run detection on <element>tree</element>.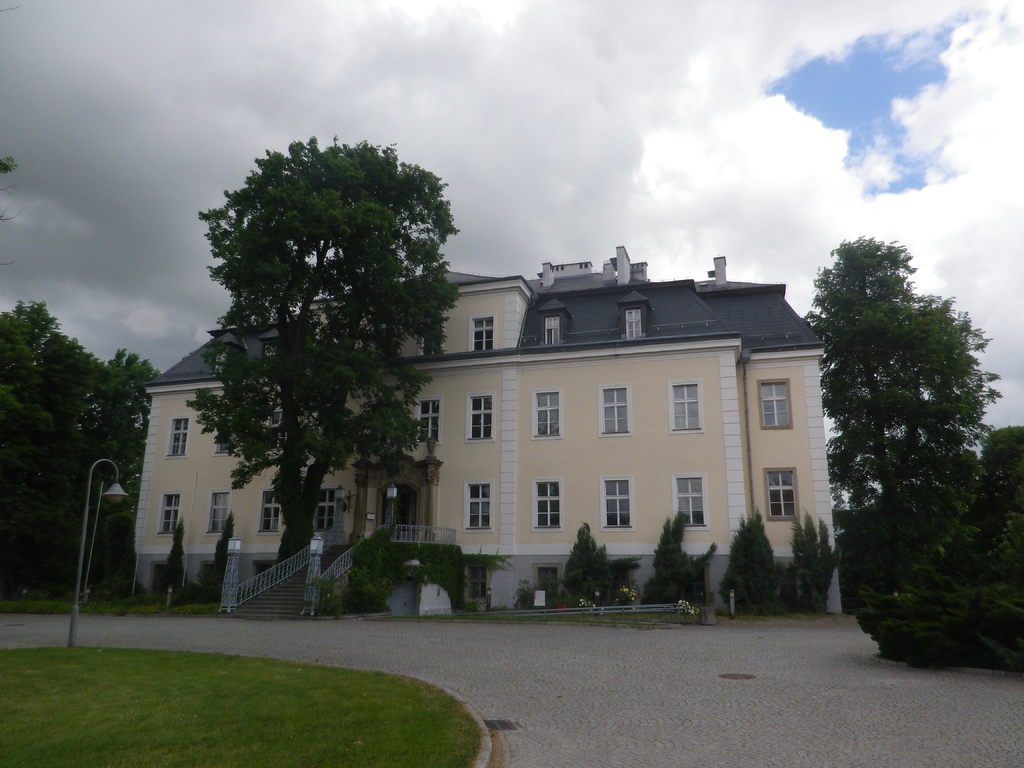
Result: (783,502,840,611).
